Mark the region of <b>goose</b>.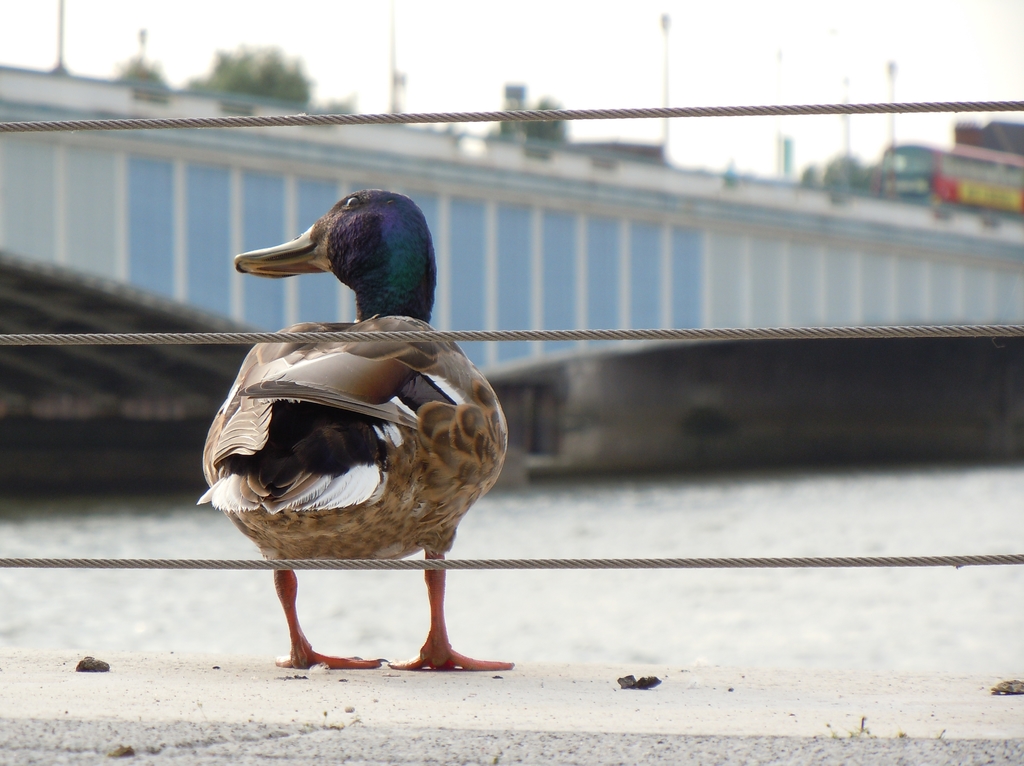
Region: 199, 191, 505, 671.
